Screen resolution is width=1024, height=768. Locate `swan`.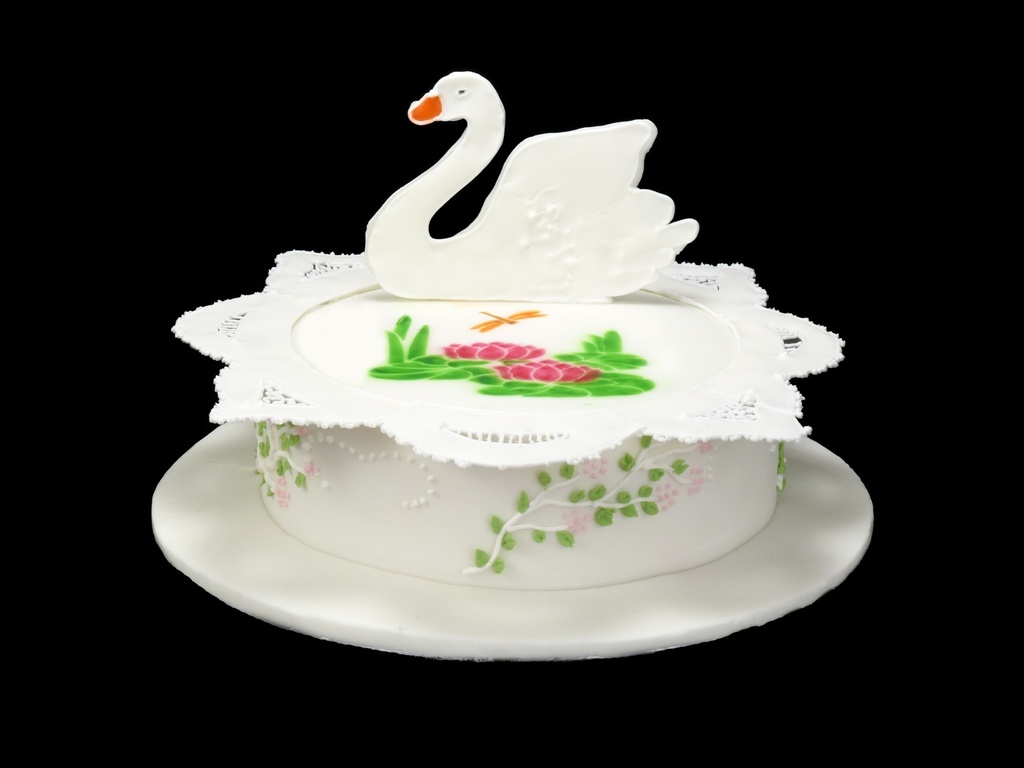
(left=361, top=78, right=724, bottom=288).
